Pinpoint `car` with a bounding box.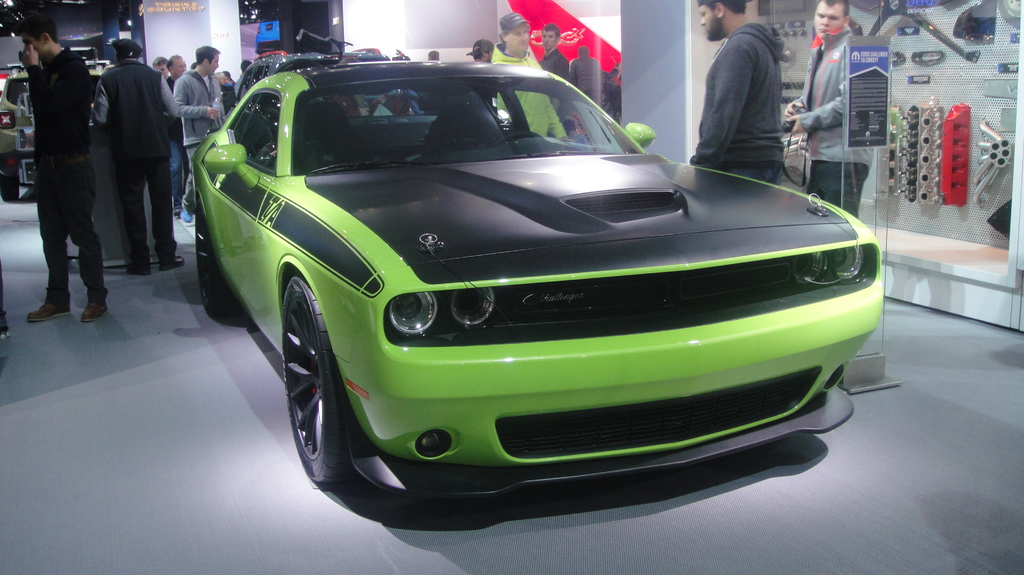
175,45,897,499.
